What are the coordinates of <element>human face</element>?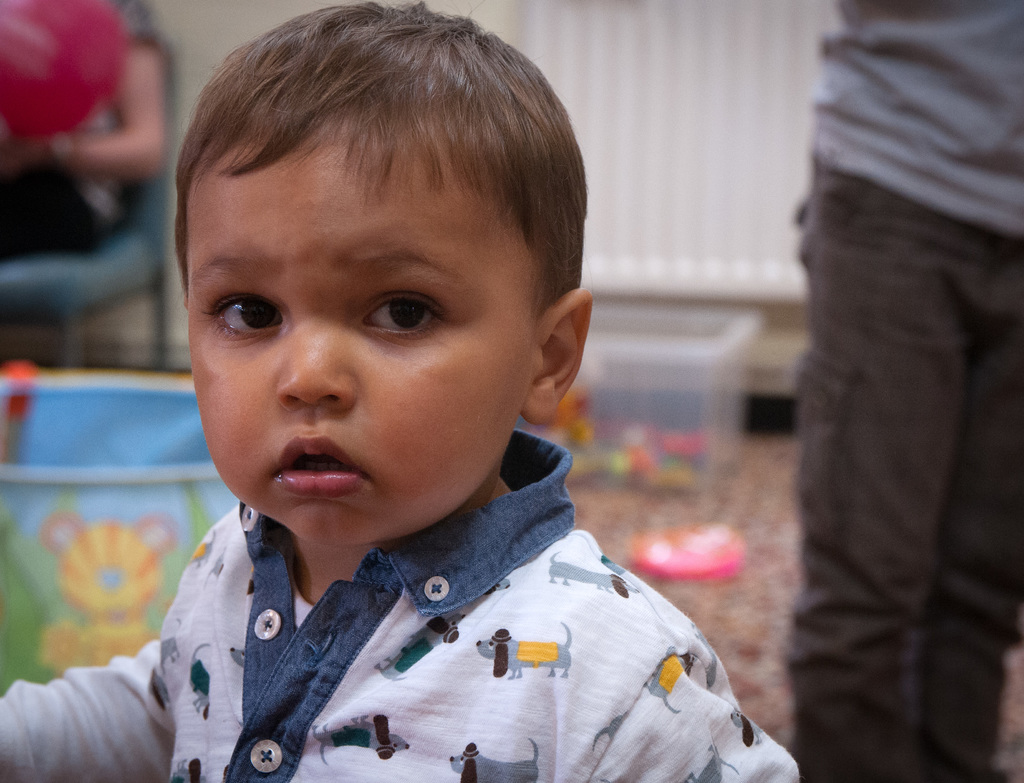
bbox(188, 102, 542, 541).
